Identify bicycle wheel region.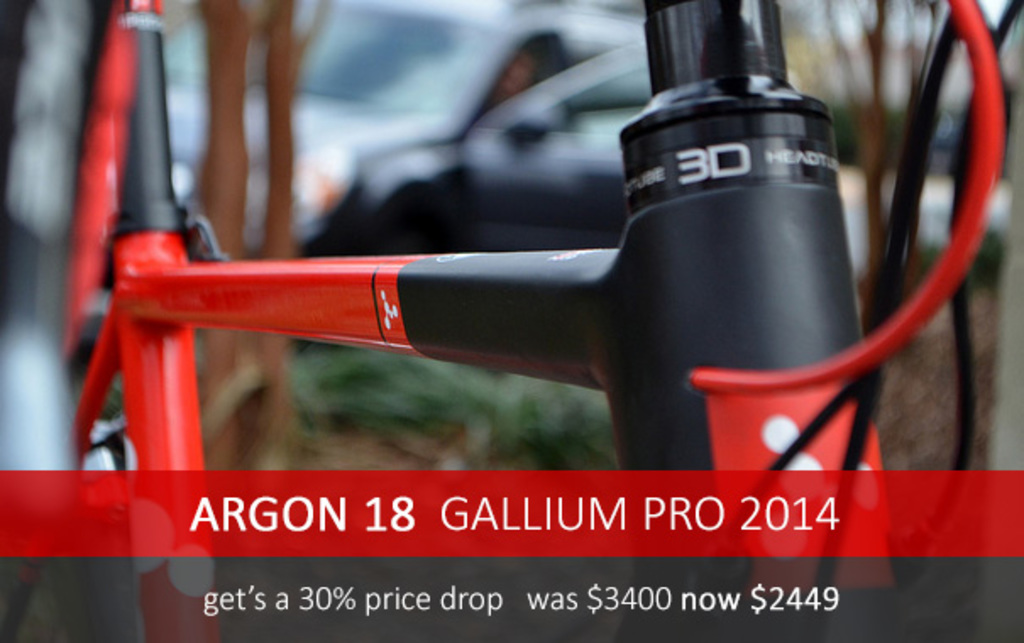
Region: 0:0:105:641.
